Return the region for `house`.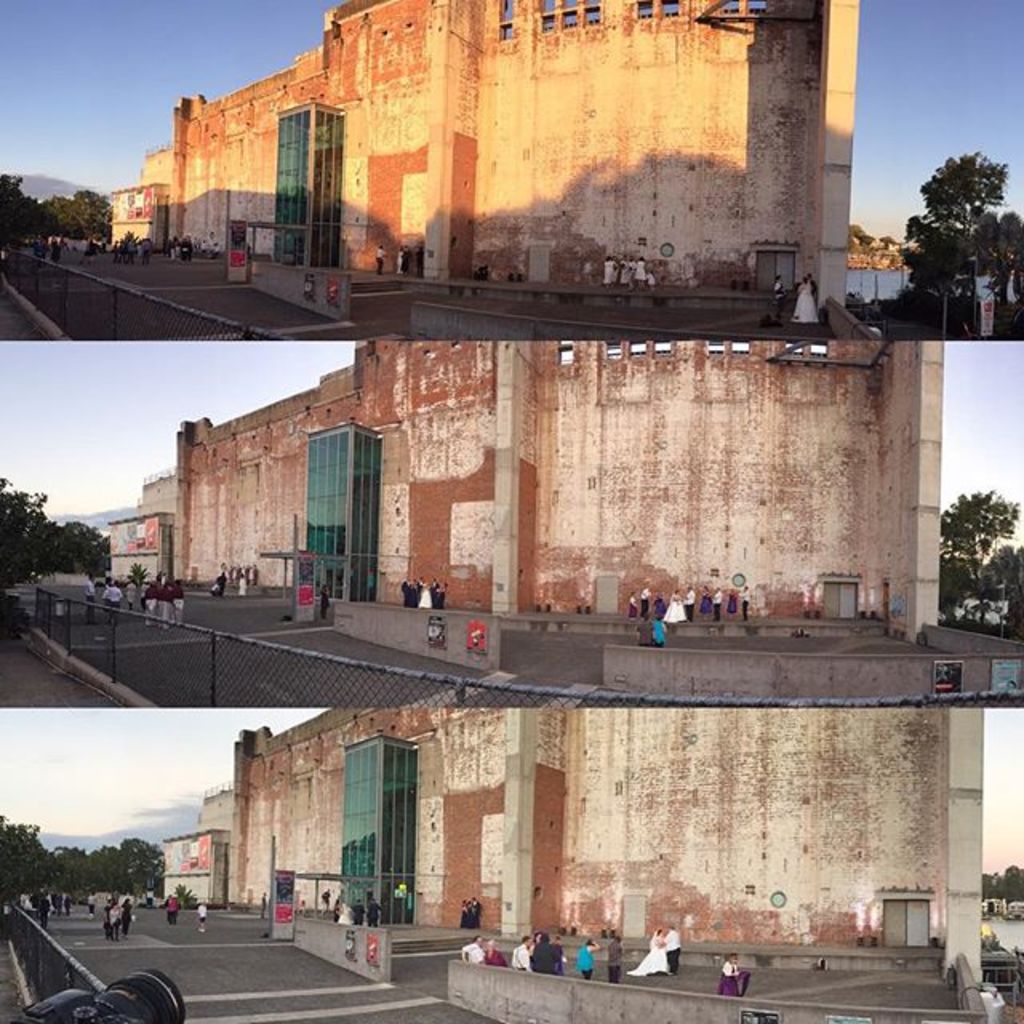
left=174, top=338, right=939, bottom=629.
